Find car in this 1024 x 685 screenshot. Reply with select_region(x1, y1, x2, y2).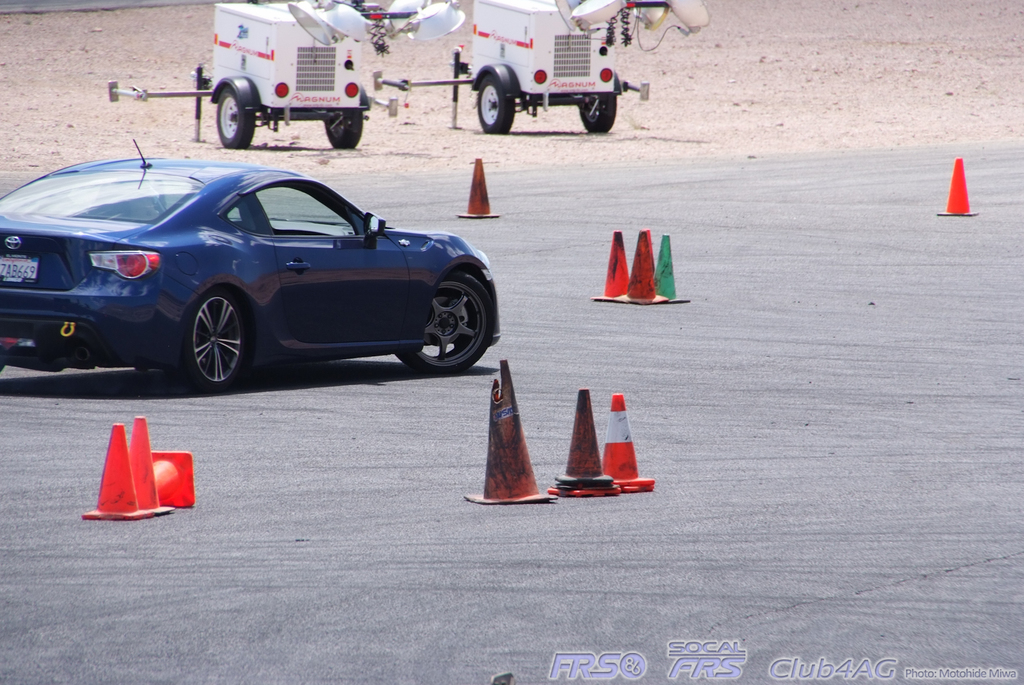
select_region(0, 147, 511, 392).
